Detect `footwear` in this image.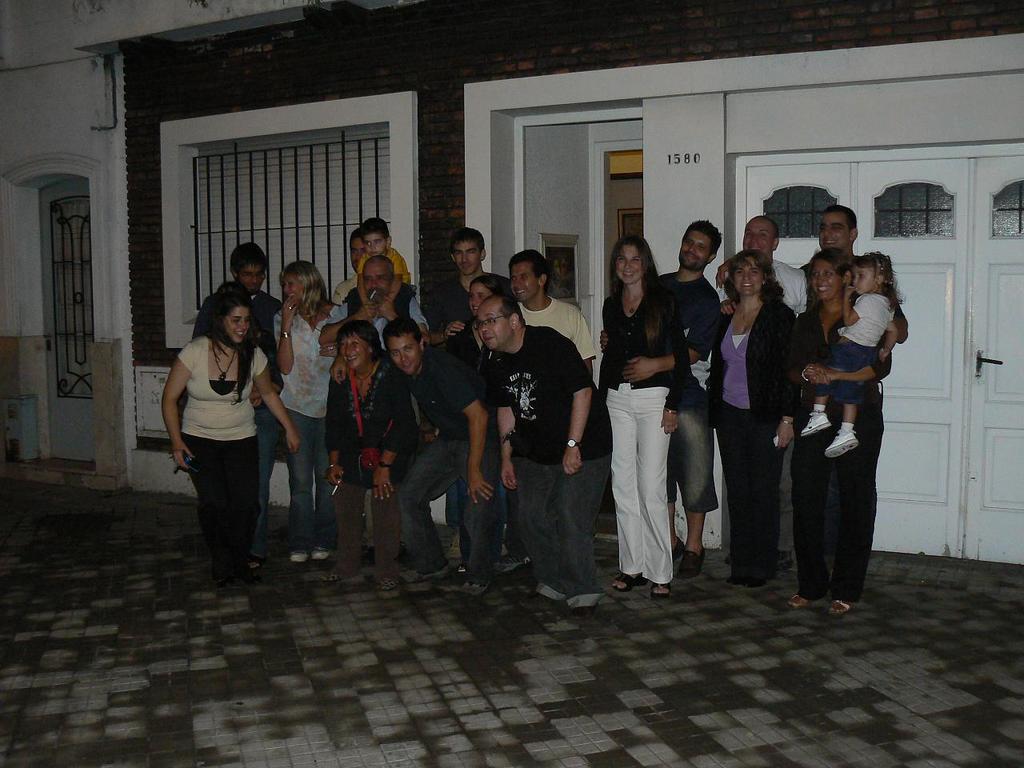
Detection: 674,536,684,557.
